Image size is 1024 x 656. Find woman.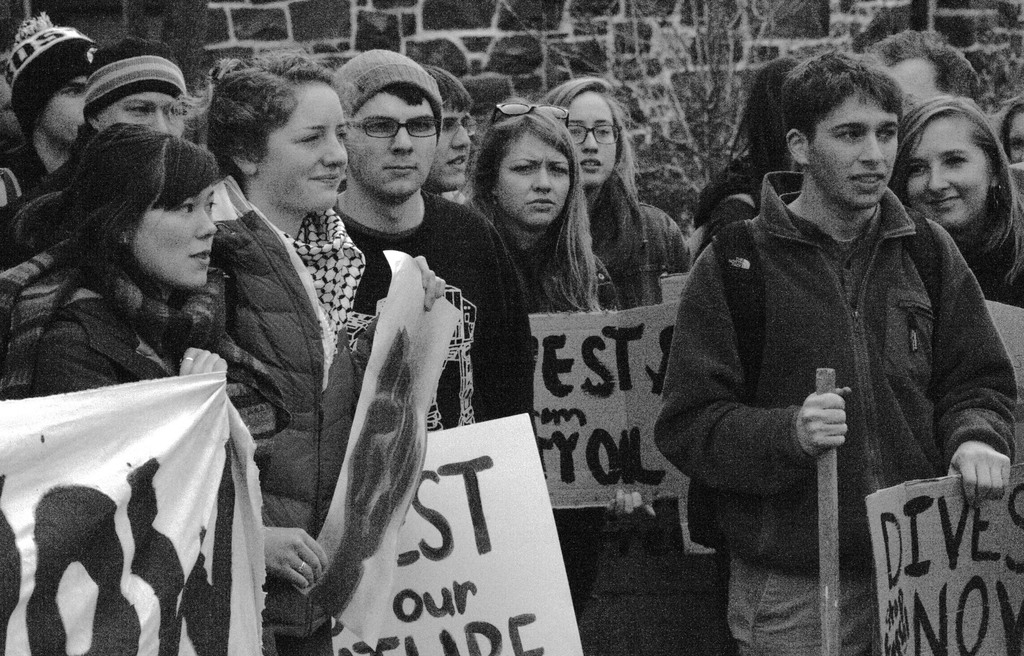
(x1=694, y1=56, x2=806, y2=263).
